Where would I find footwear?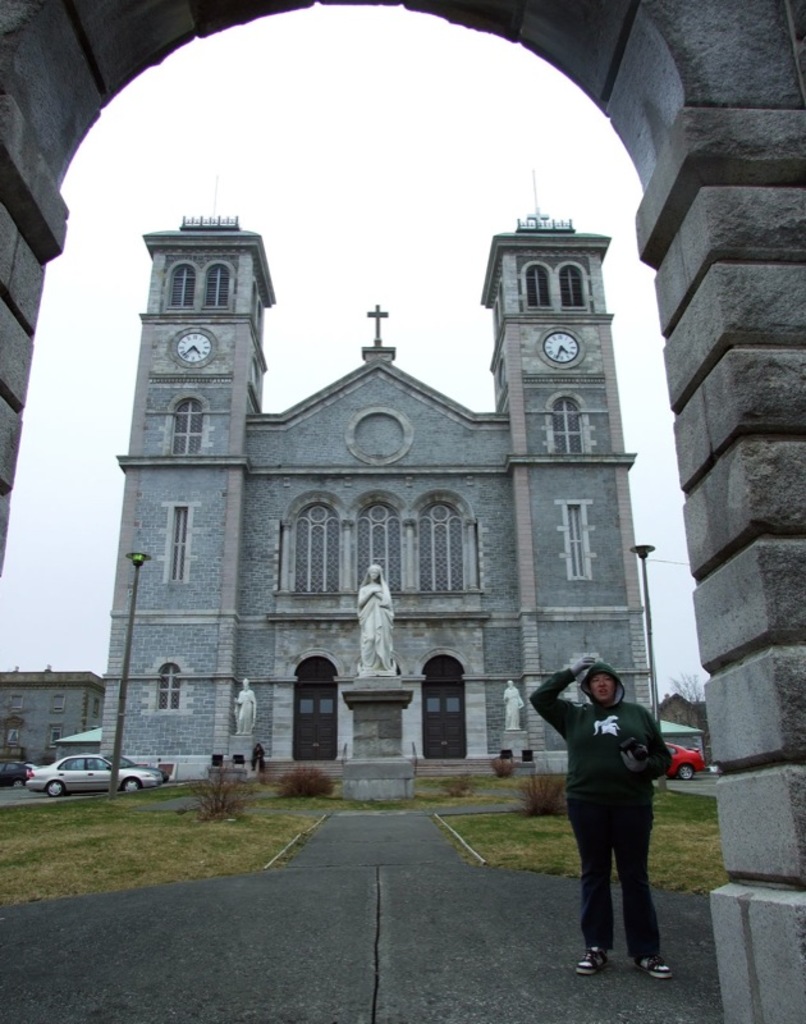
At x1=576 y1=951 x2=603 y2=975.
